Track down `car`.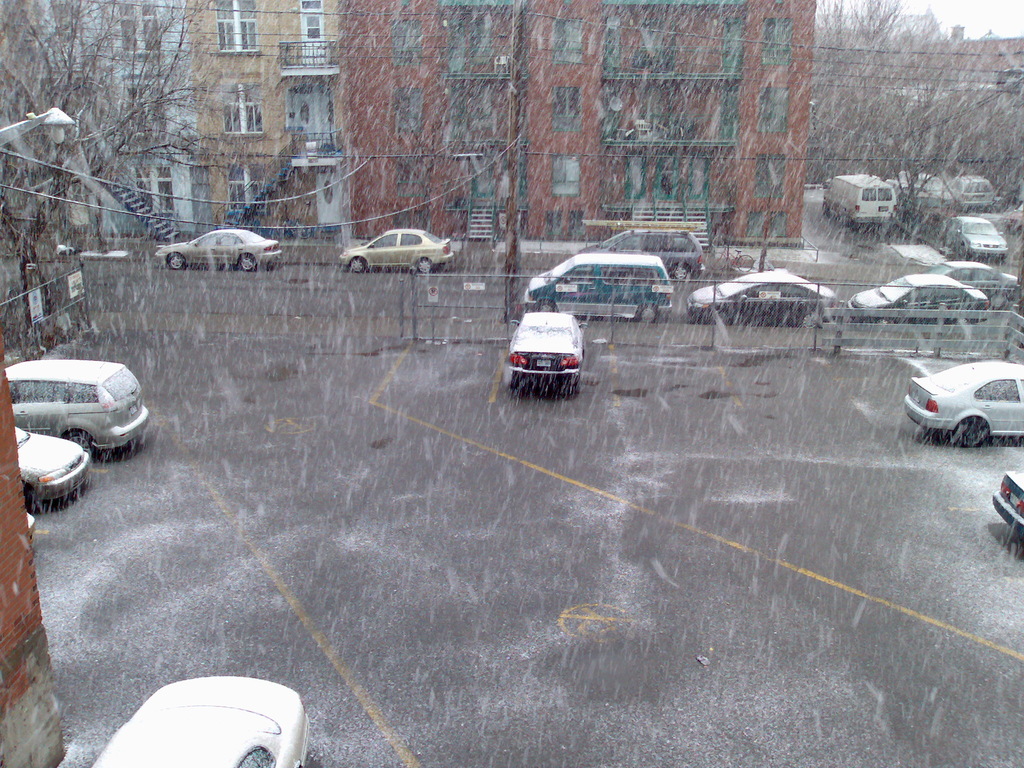
Tracked to 990/474/1023/554.
